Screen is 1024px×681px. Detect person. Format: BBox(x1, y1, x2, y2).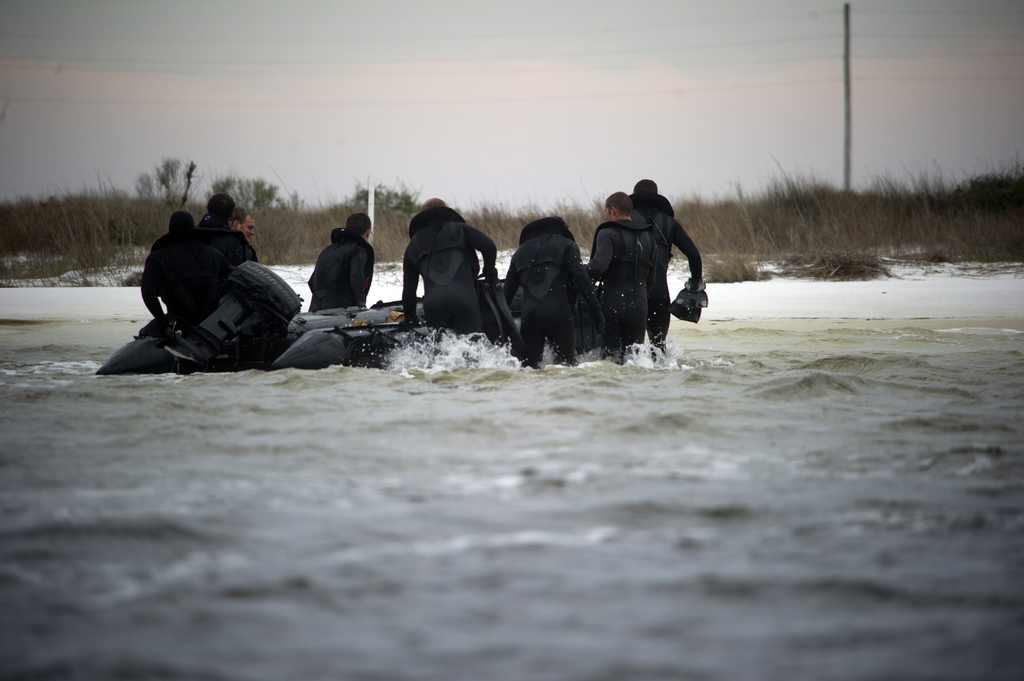
BBox(227, 200, 257, 238).
